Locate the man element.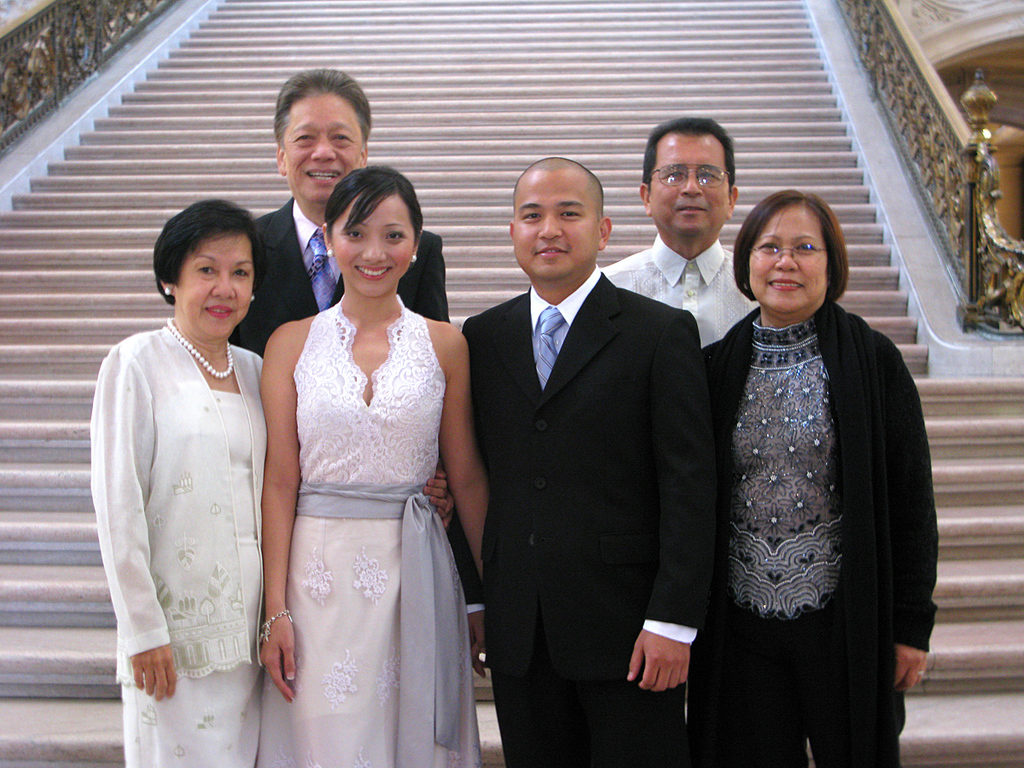
Element bbox: select_region(444, 125, 723, 767).
